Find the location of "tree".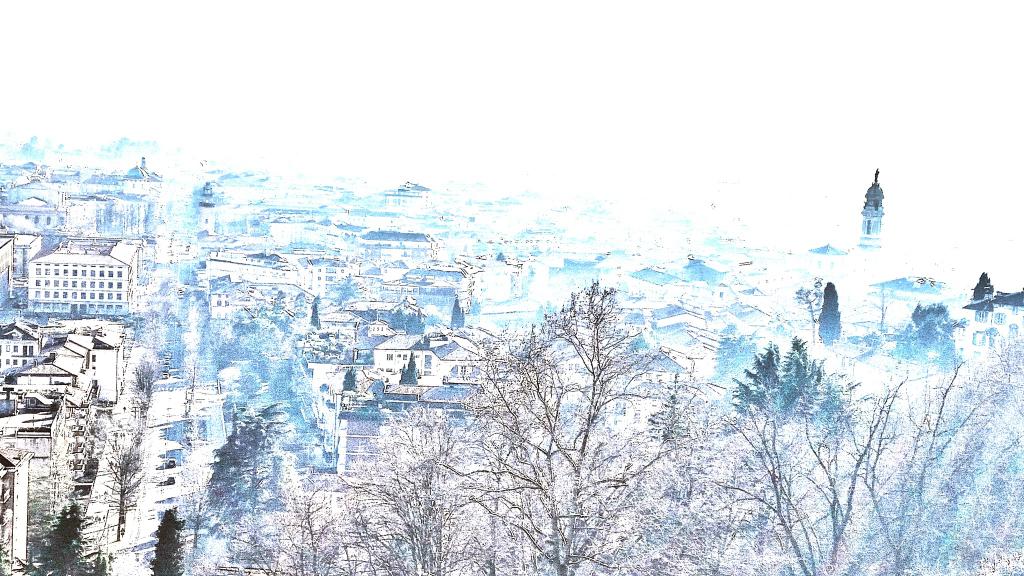
Location: bbox=[146, 504, 187, 575].
